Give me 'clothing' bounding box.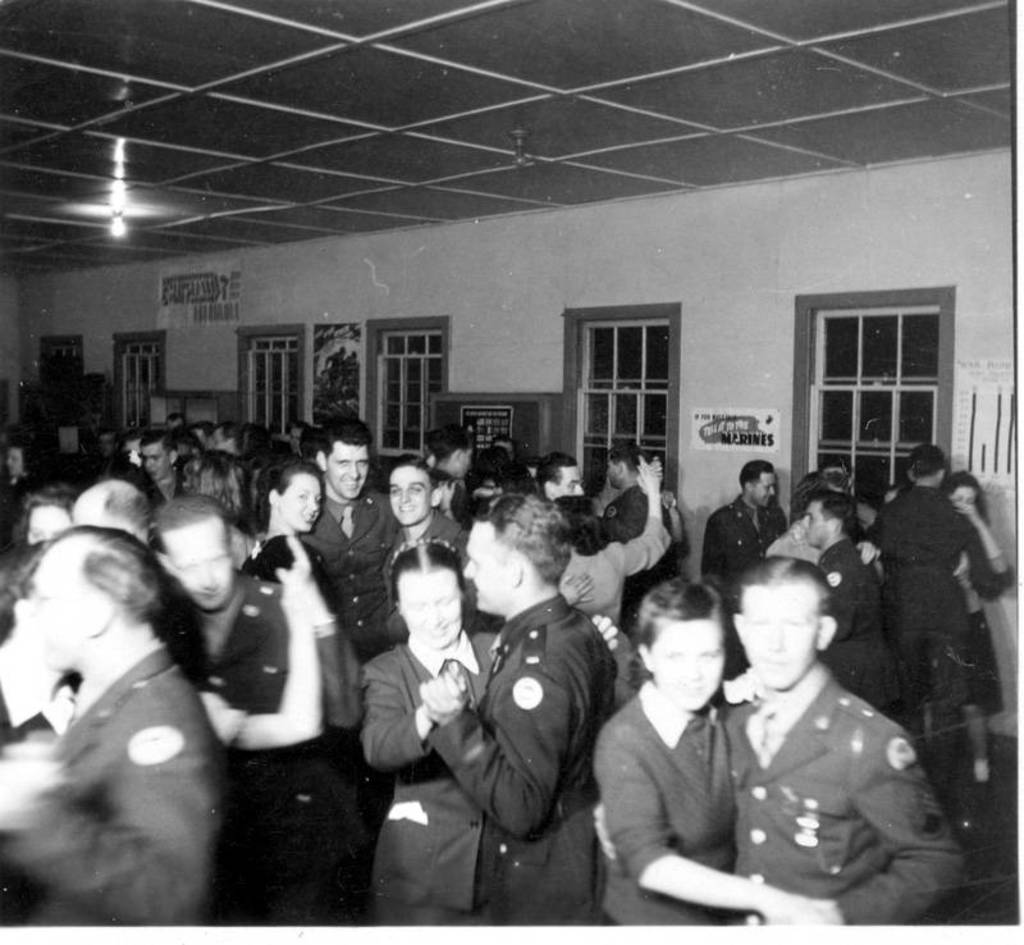
crop(150, 570, 289, 786).
